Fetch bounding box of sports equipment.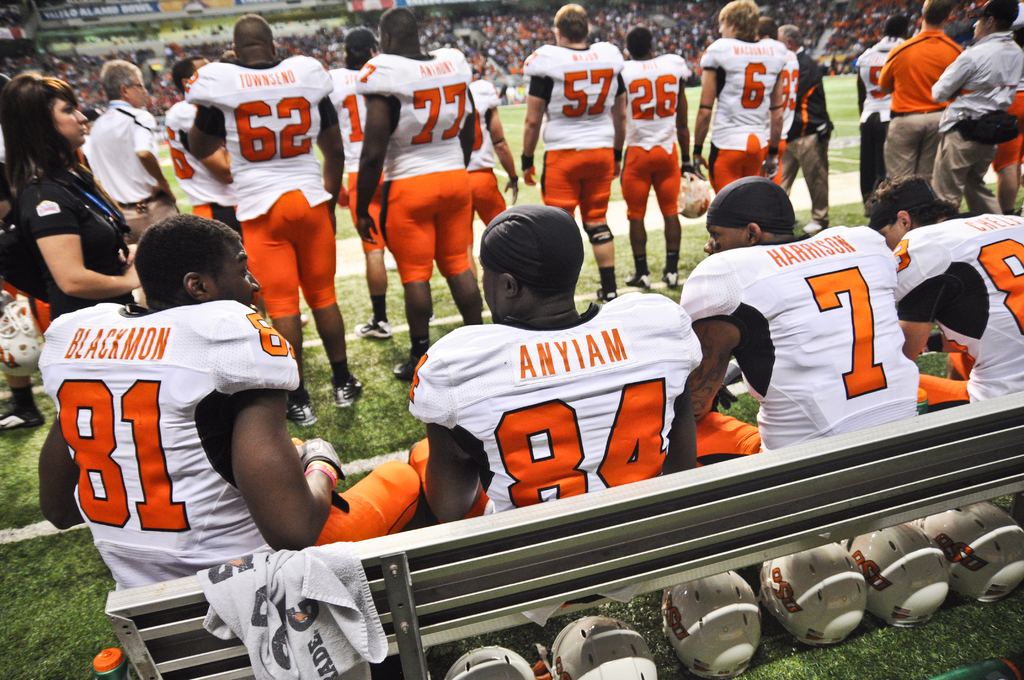
Bbox: region(292, 440, 352, 512).
